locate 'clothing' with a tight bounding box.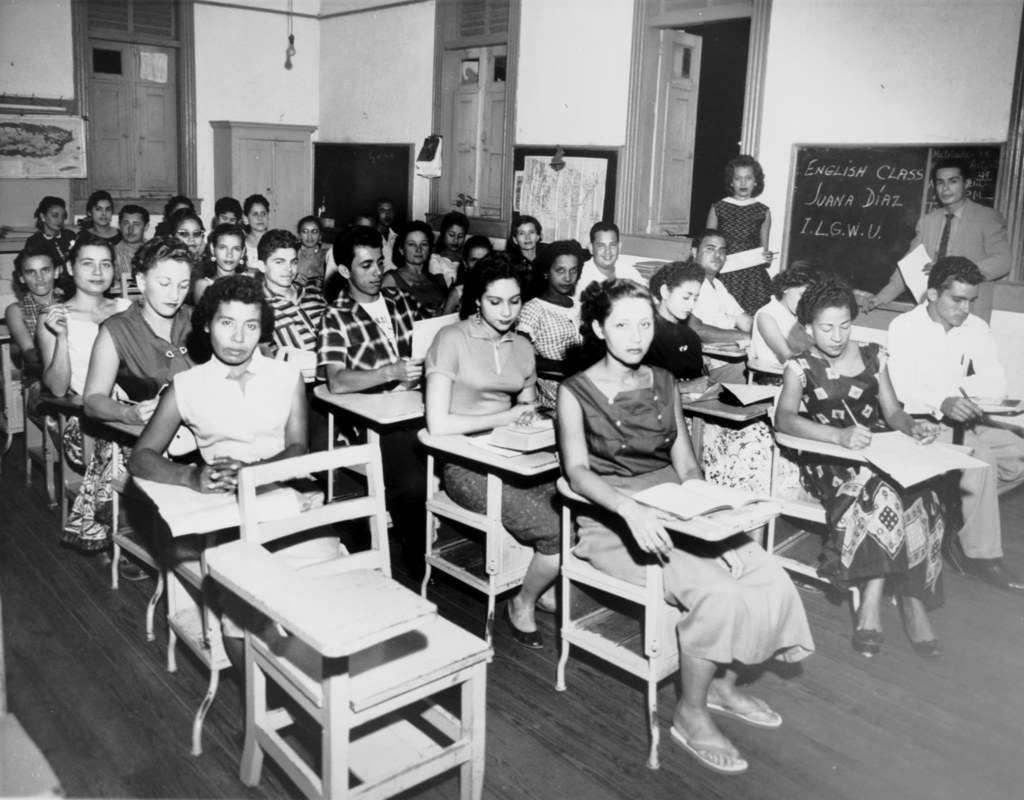
Rect(249, 241, 266, 272).
